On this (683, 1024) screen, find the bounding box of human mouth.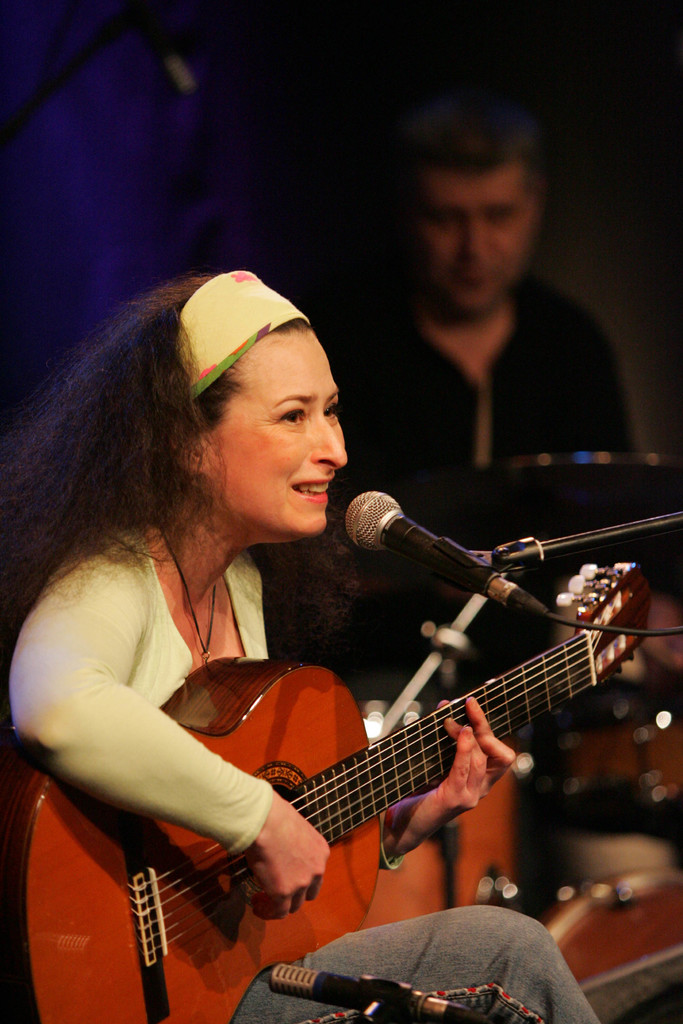
Bounding box: (x1=291, y1=475, x2=338, y2=497).
